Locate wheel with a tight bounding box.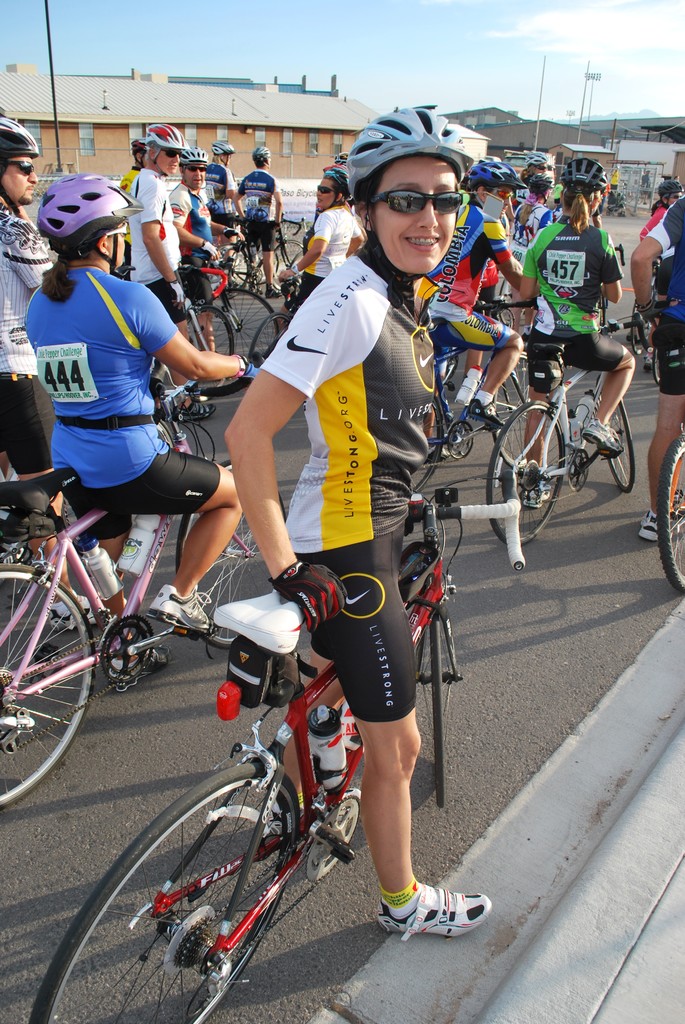
[left=491, top=342, right=535, bottom=467].
